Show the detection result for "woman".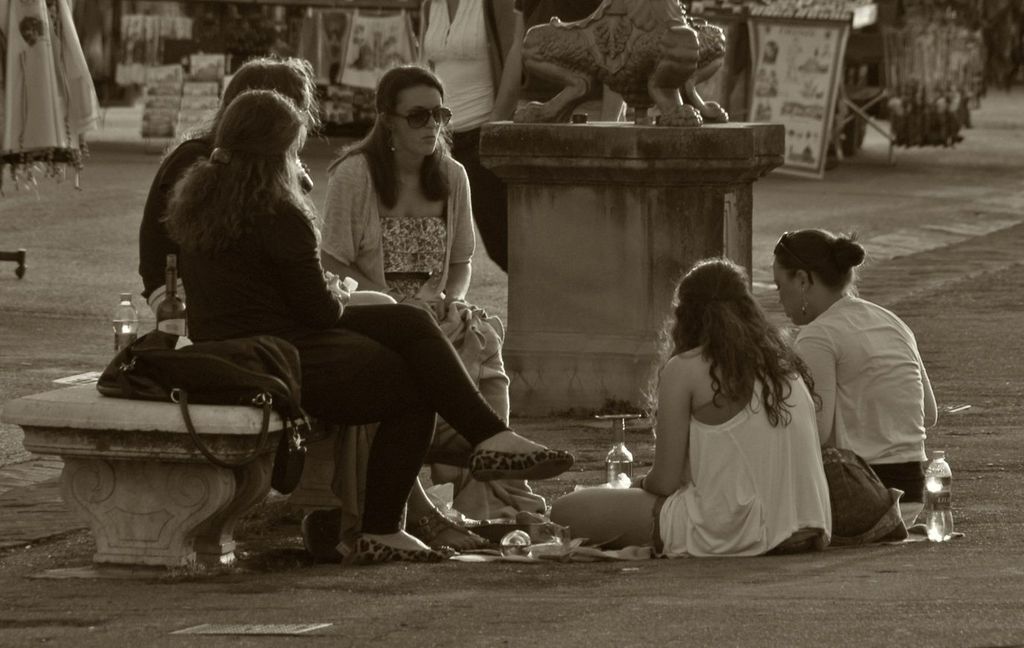
locate(548, 257, 834, 559).
